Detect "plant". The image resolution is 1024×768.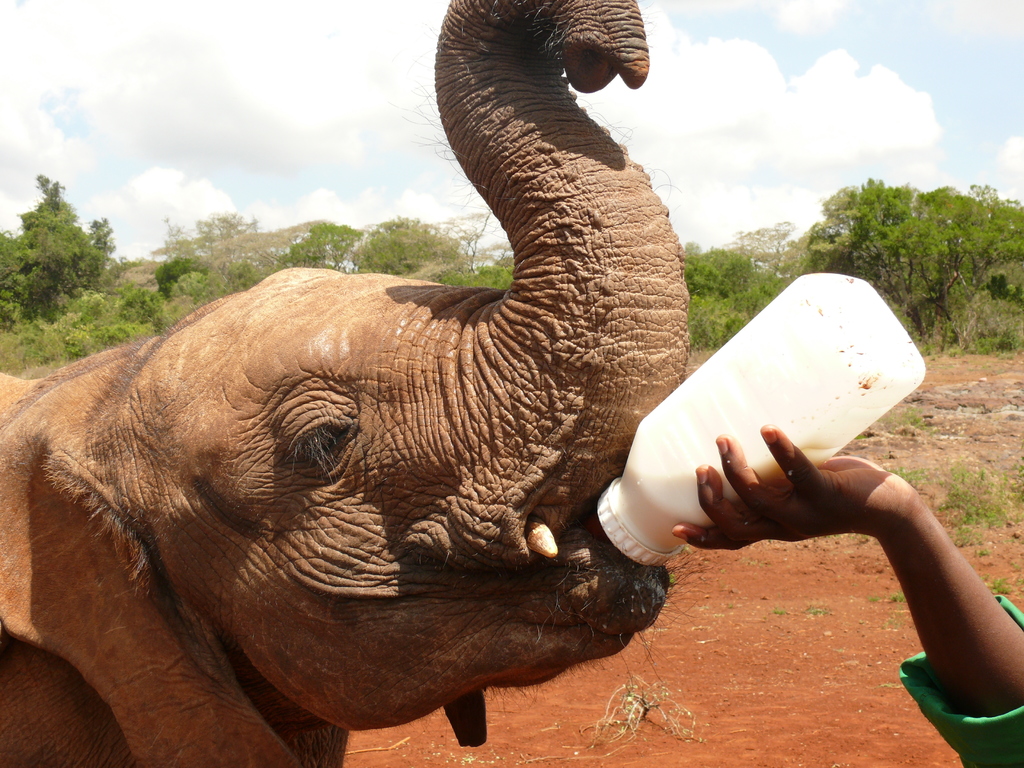
rect(771, 606, 792, 617).
